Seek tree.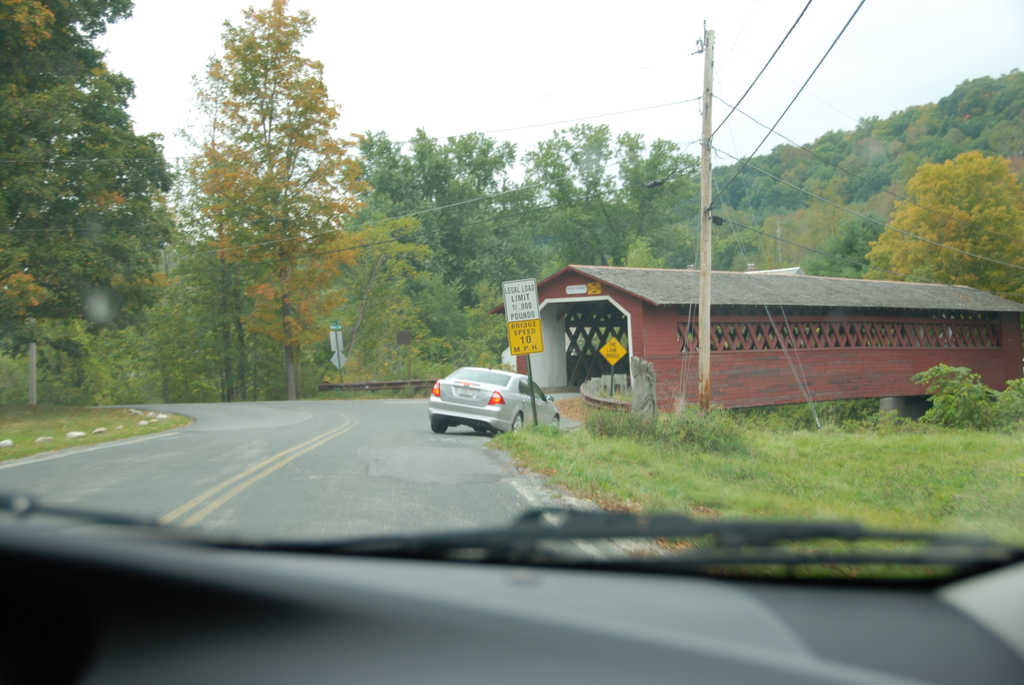
left=500, top=114, right=710, bottom=269.
